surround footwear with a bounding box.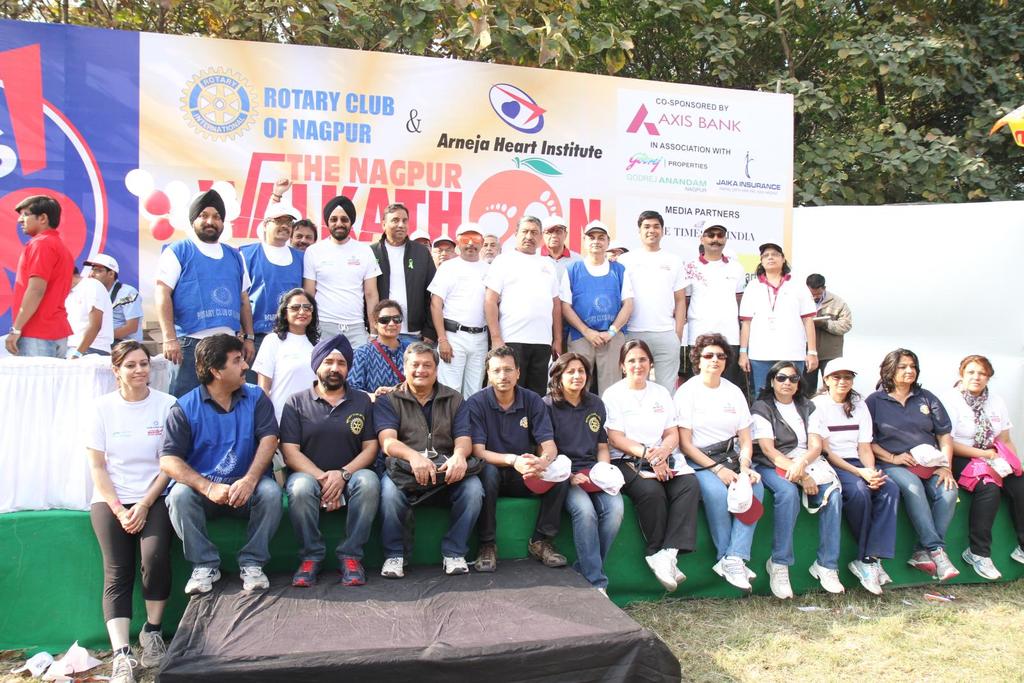
BBox(810, 558, 847, 593).
